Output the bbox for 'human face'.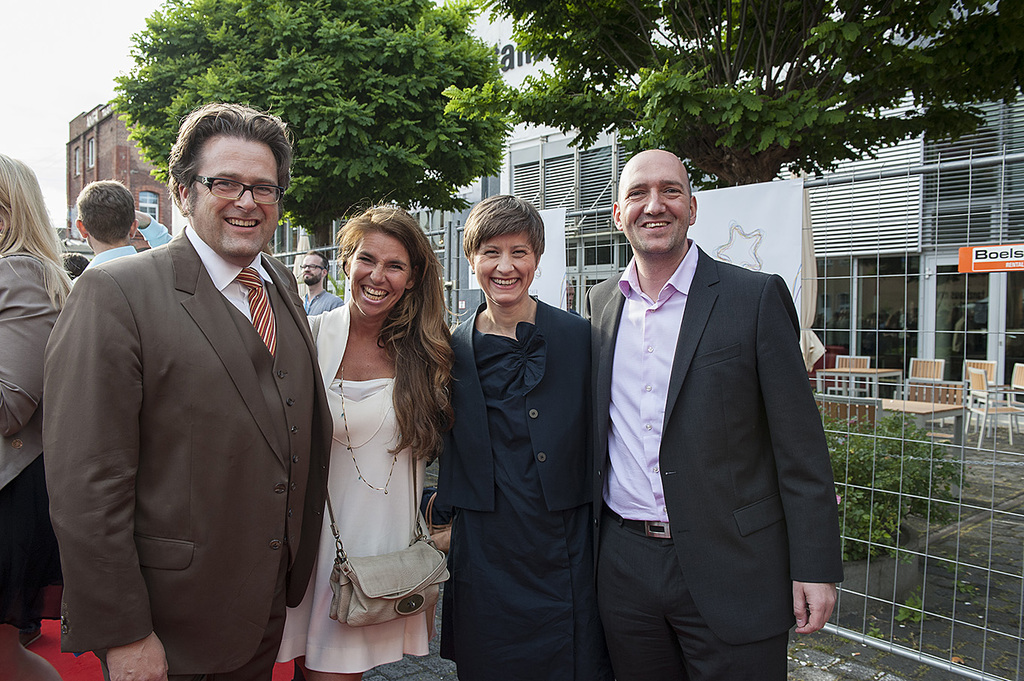
BBox(477, 229, 537, 301).
